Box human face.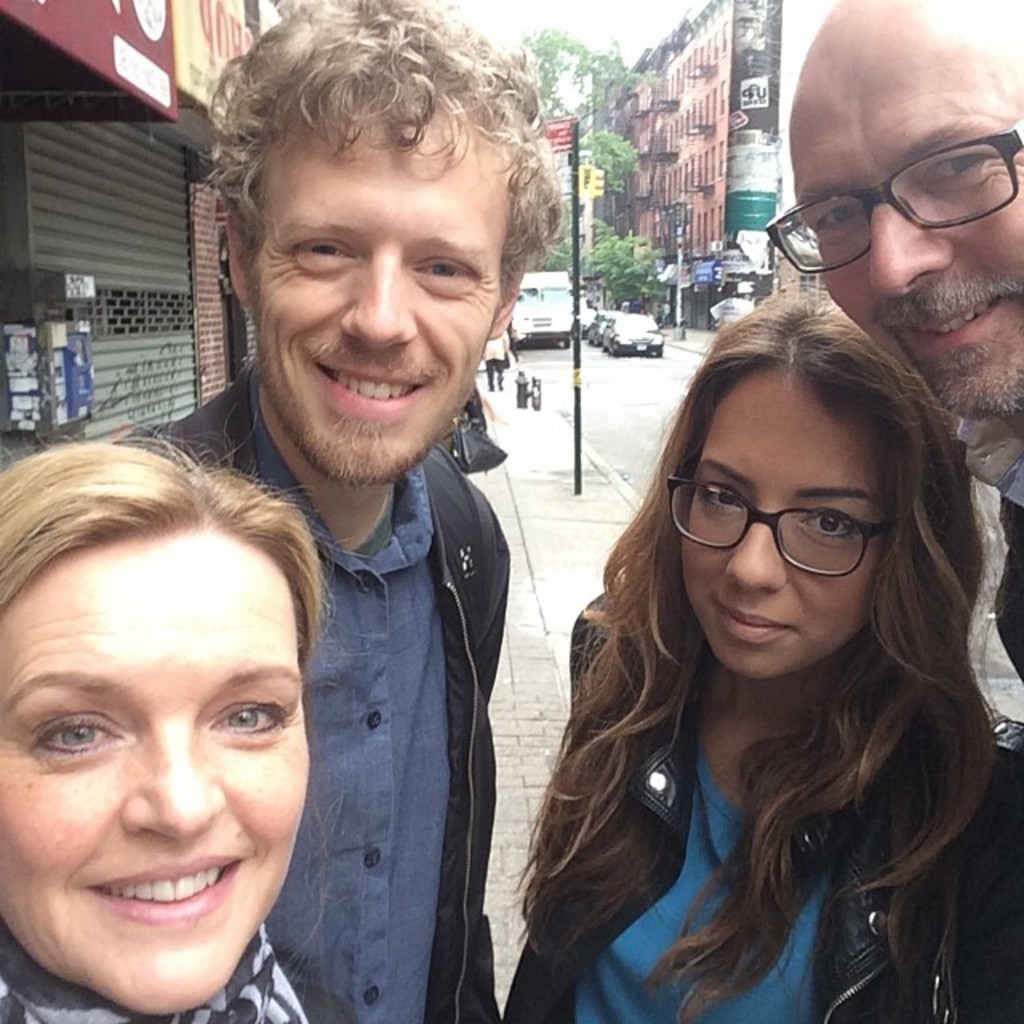
bbox=(0, 531, 309, 1018).
